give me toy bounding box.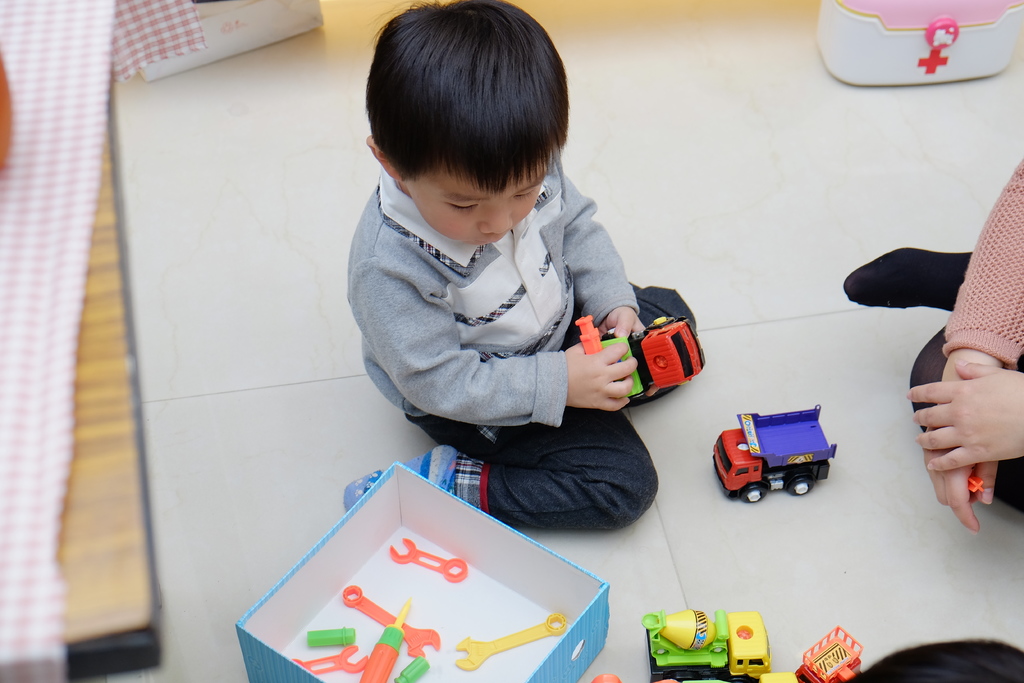
[339, 582, 454, 658].
